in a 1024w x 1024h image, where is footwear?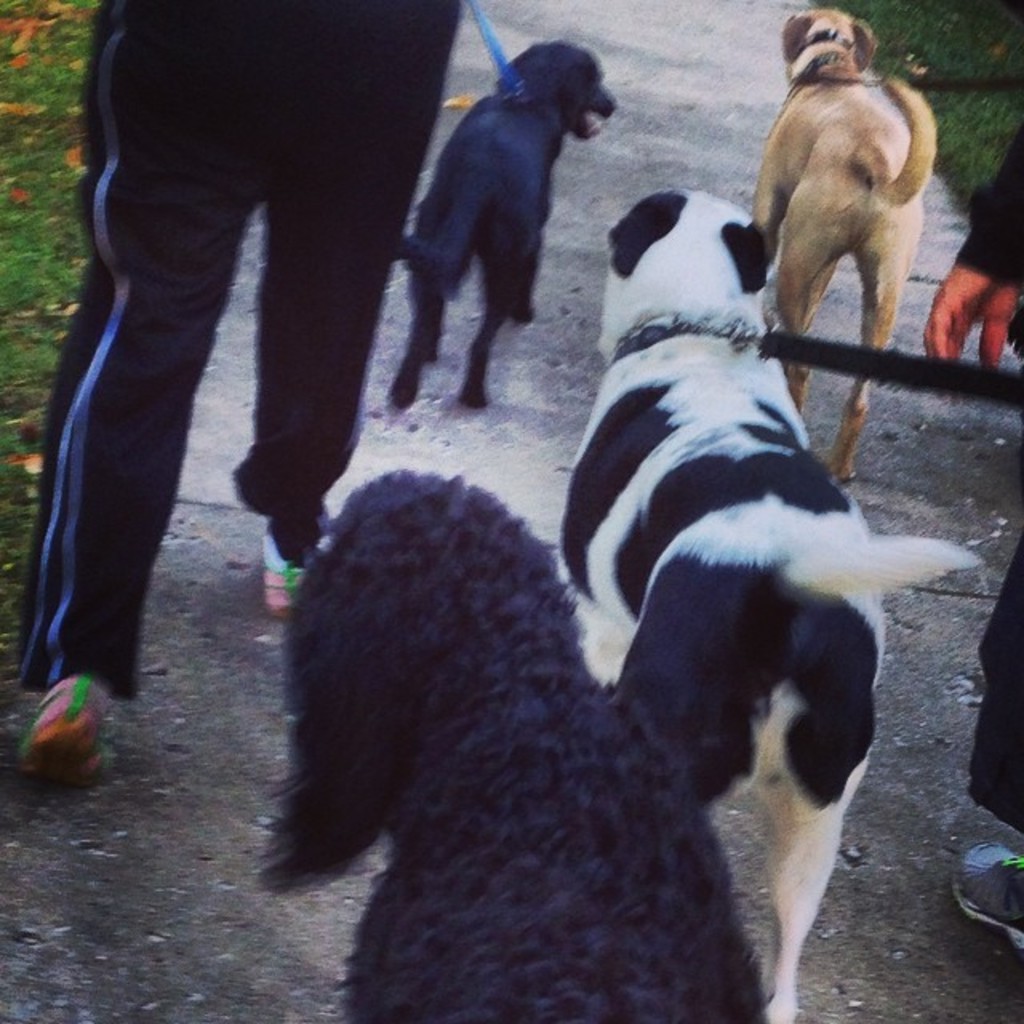
rect(950, 838, 1022, 954).
